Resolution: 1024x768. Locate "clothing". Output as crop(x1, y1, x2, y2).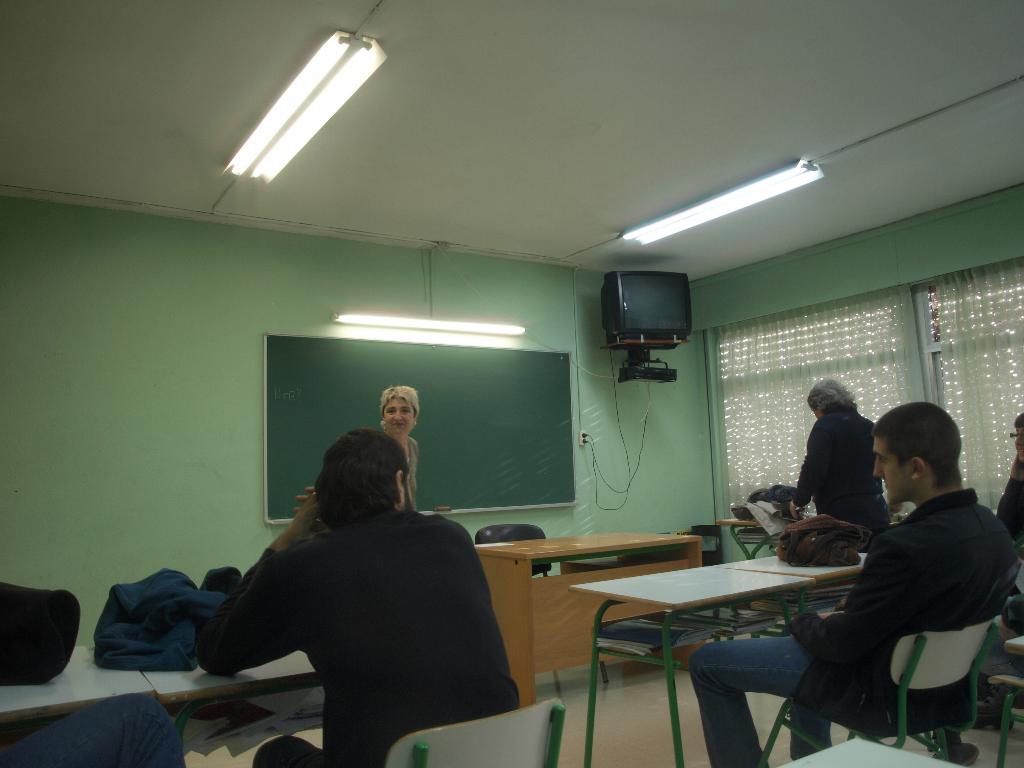
crop(794, 408, 892, 534).
